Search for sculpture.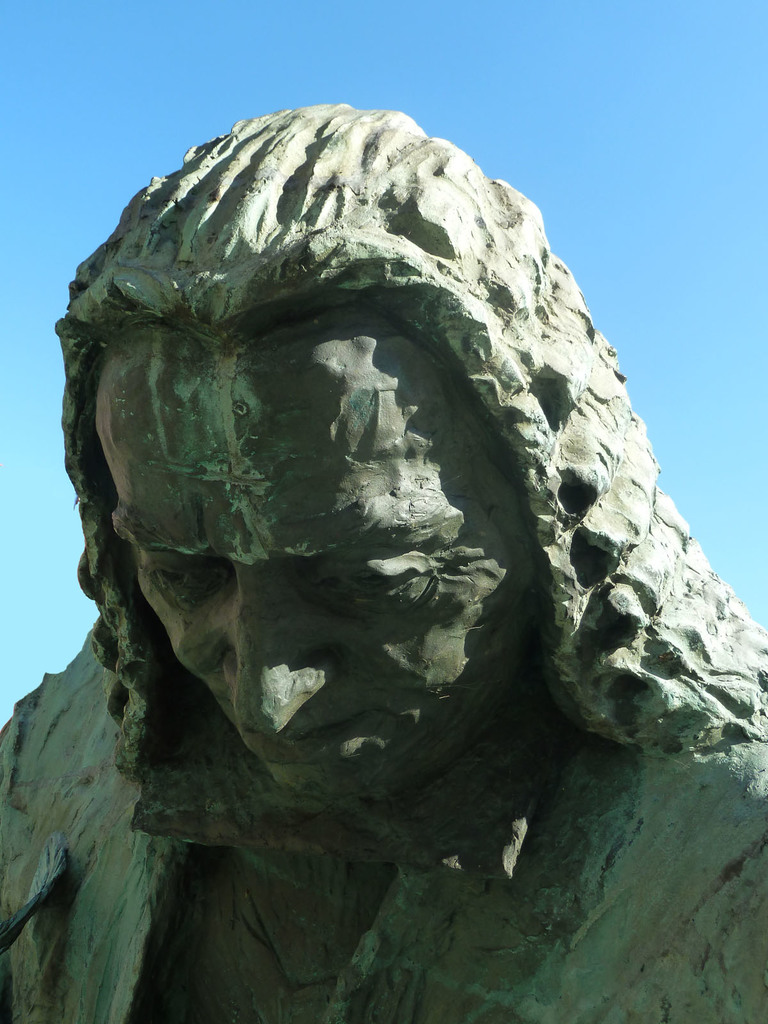
Found at (left=0, top=97, right=767, bottom=1023).
